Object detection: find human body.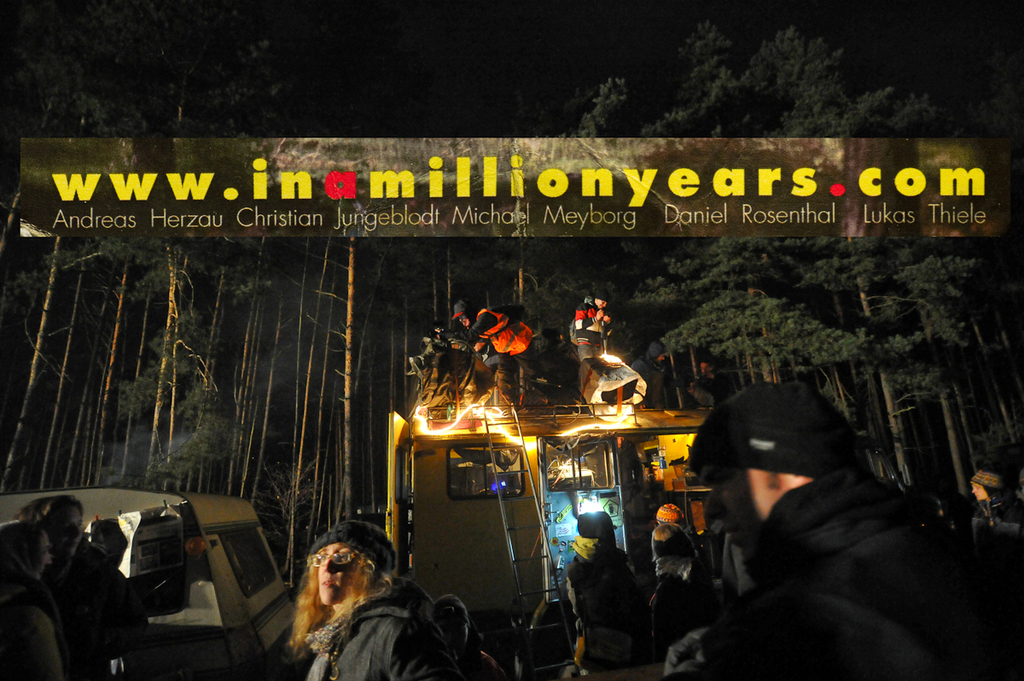
(291,512,498,680).
